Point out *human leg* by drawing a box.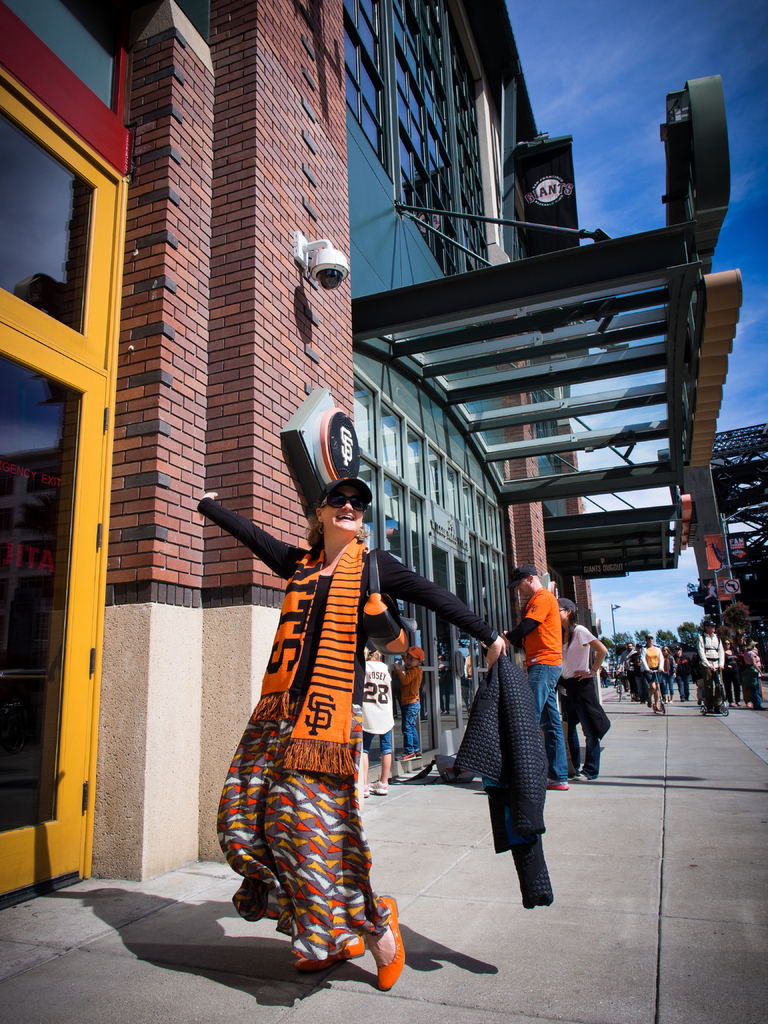
{"x1": 538, "y1": 684, "x2": 576, "y2": 794}.
